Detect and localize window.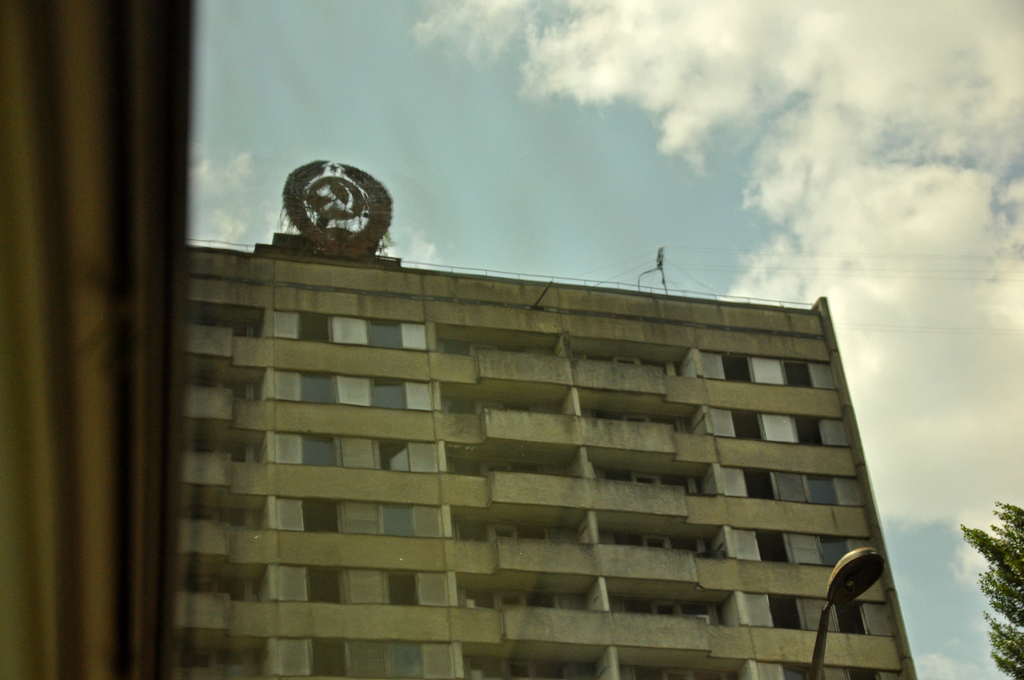
Localized at 781/354/818/392.
